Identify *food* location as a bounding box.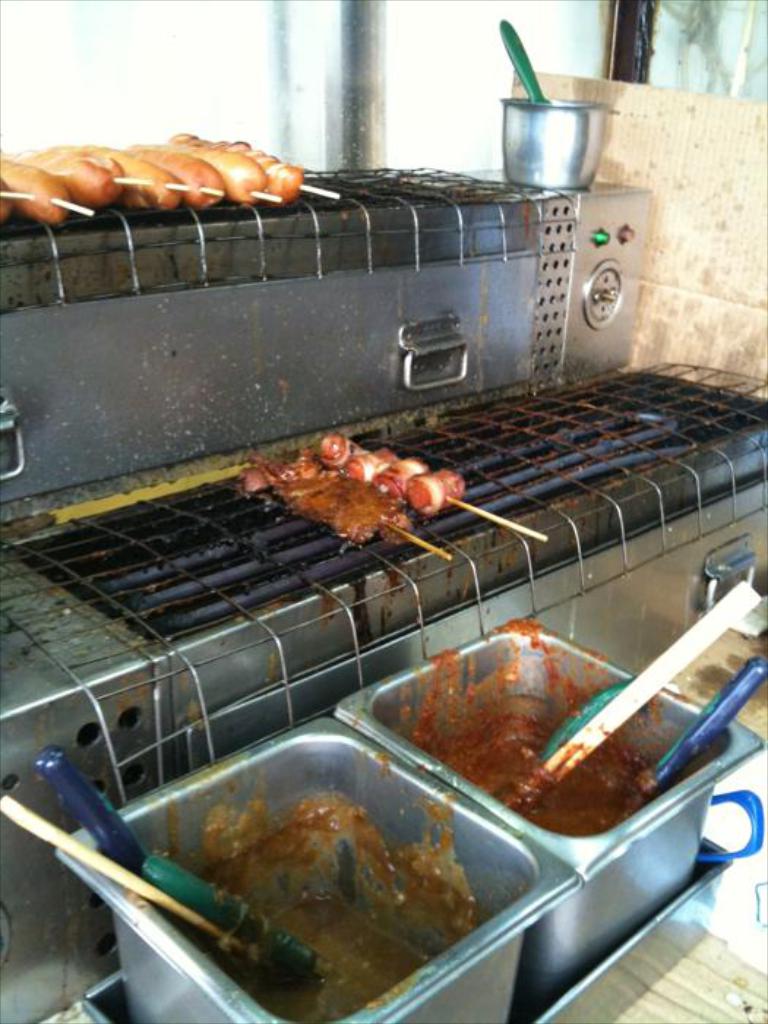
pyautogui.locateOnScreen(417, 715, 680, 850).
